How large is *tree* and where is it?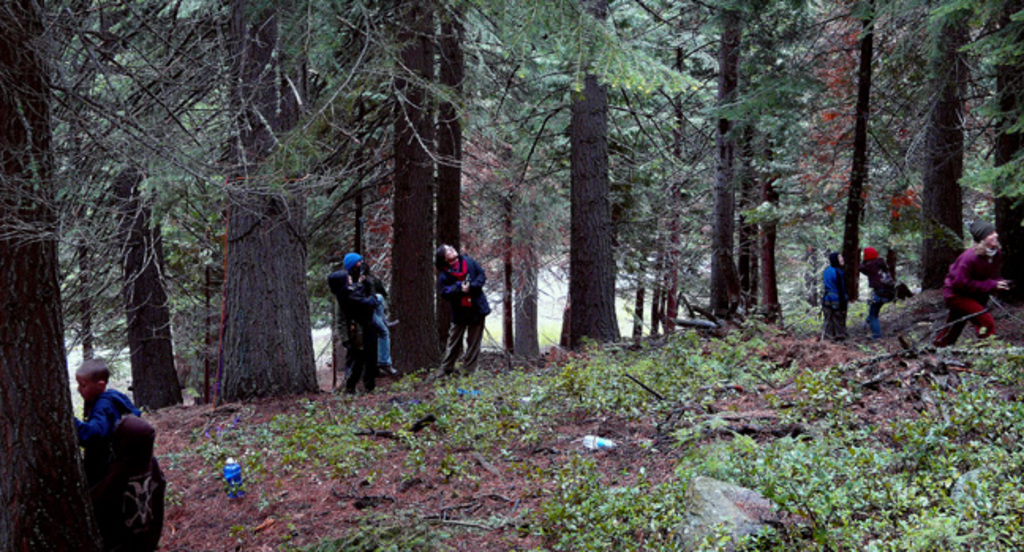
Bounding box: Rect(566, 3, 705, 350).
